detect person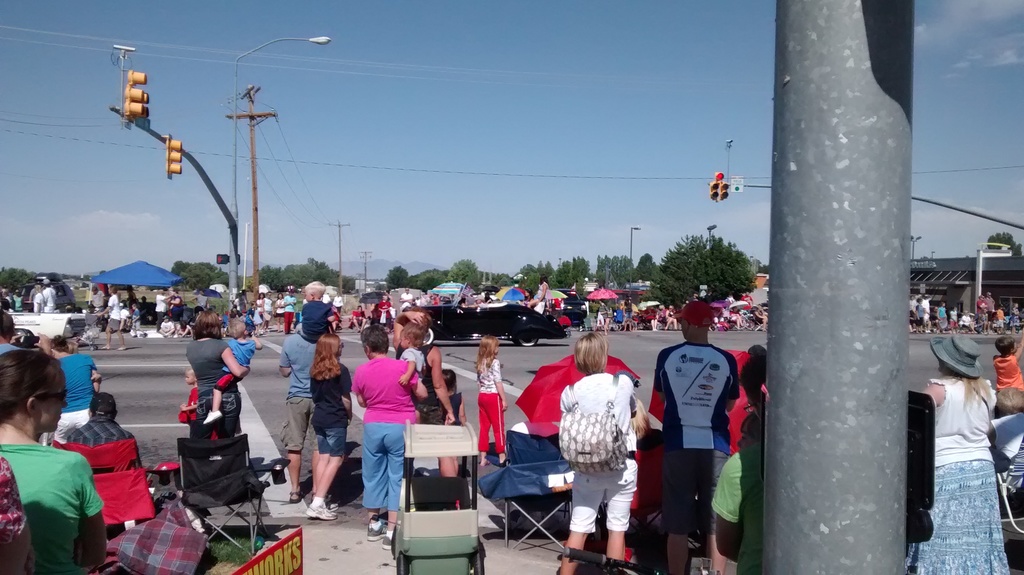
x1=93 y1=286 x2=127 y2=351
